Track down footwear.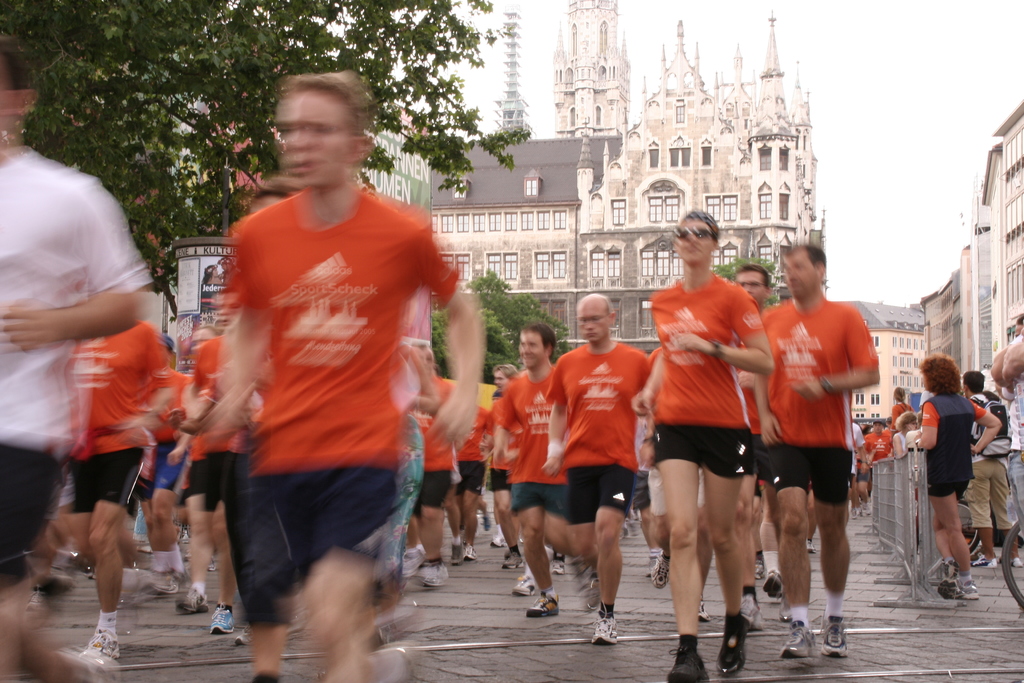
Tracked to 417:558:450:589.
